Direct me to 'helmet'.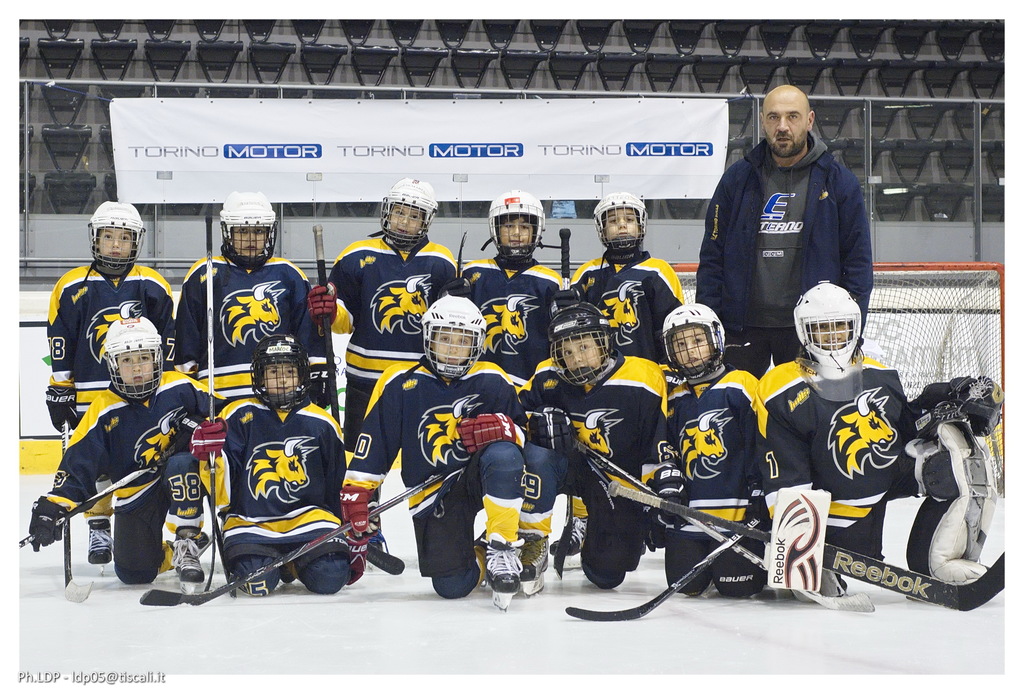
Direction: bbox=[218, 191, 285, 277].
